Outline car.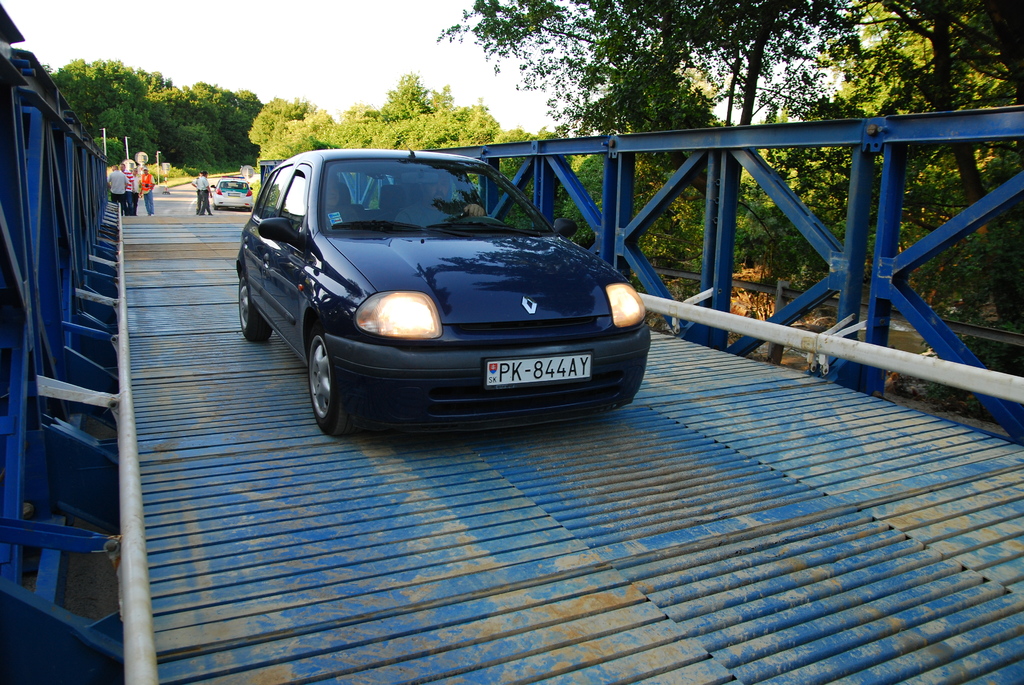
Outline: <box>233,102,660,435</box>.
